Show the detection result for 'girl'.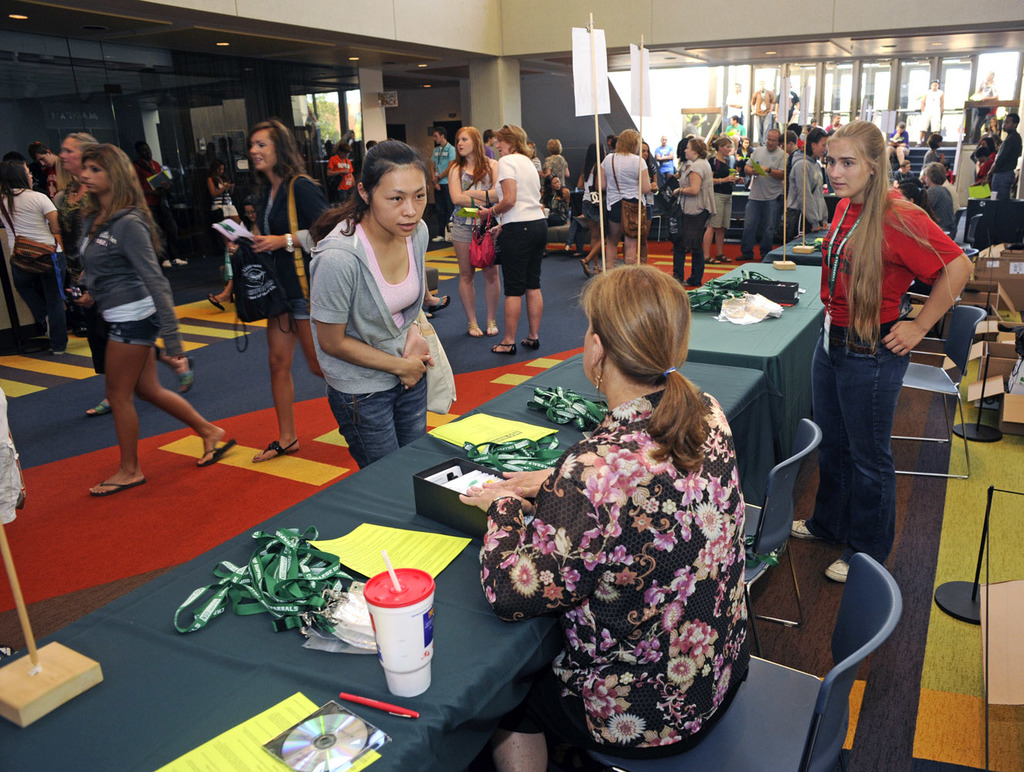
x1=309, y1=139, x2=434, y2=469.
